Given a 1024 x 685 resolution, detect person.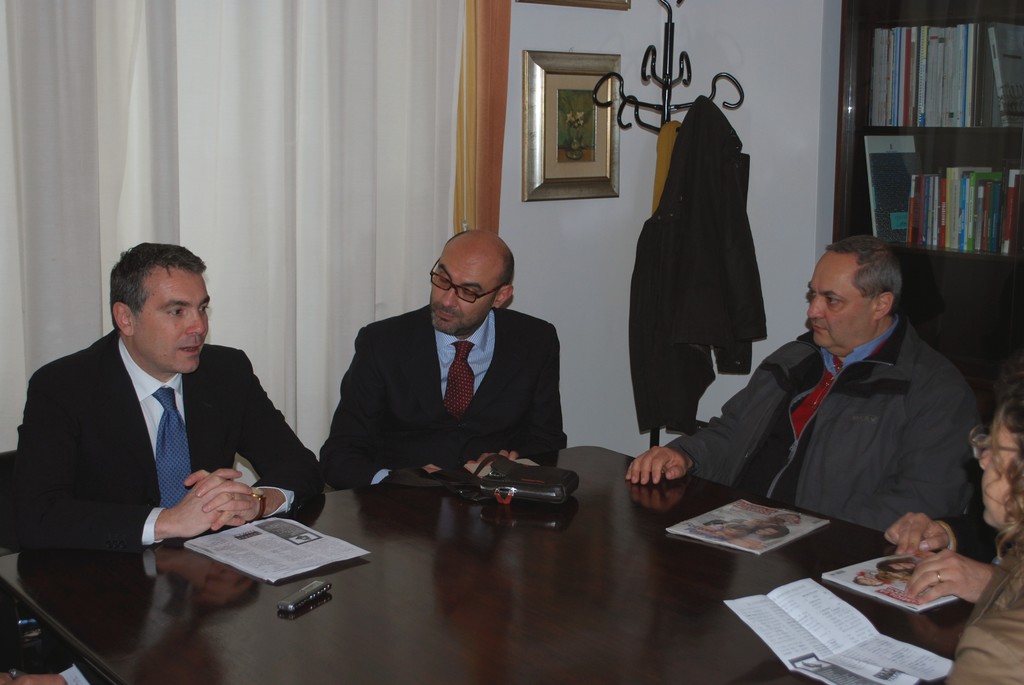
897,368,1023,684.
